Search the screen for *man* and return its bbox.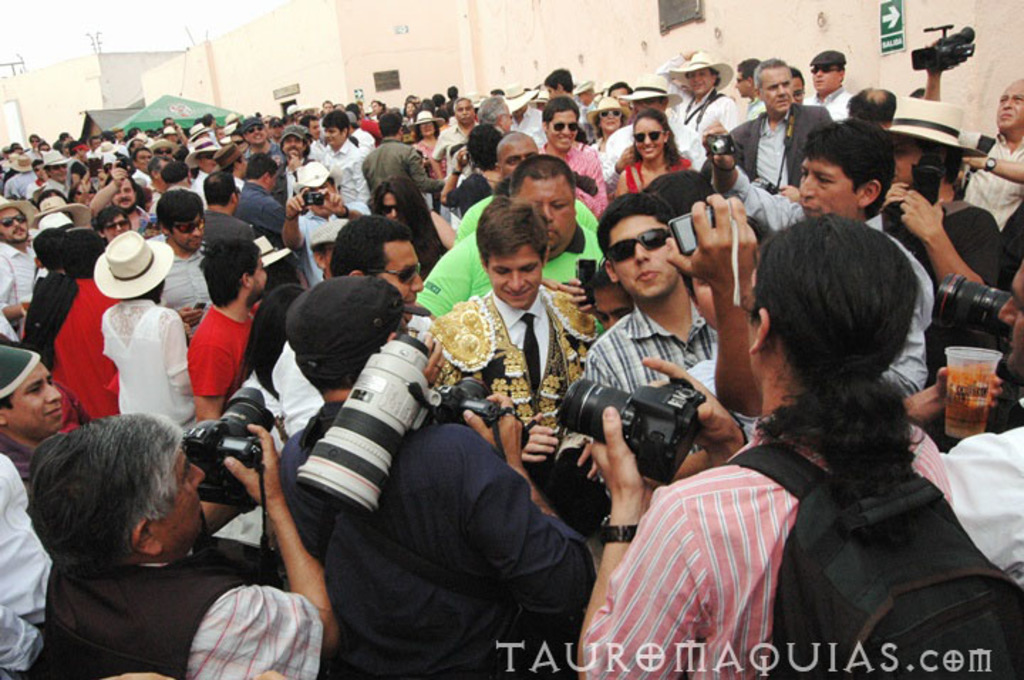
Found: (left=265, top=213, right=444, bottom=431).
